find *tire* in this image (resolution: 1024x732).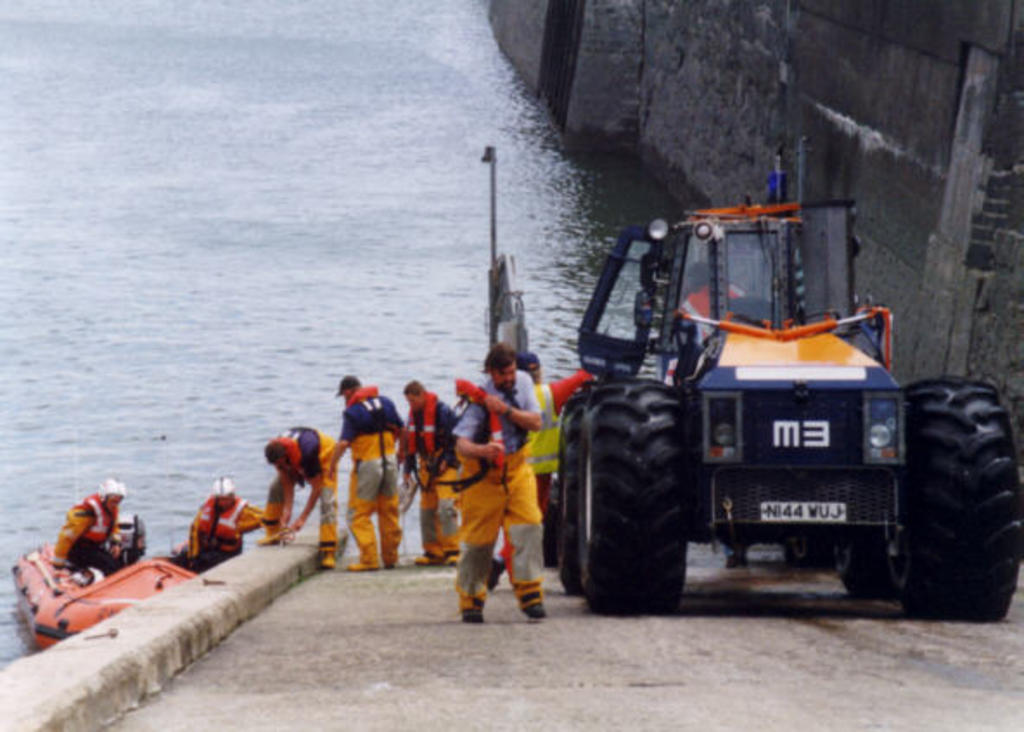
787,540,829,566.
